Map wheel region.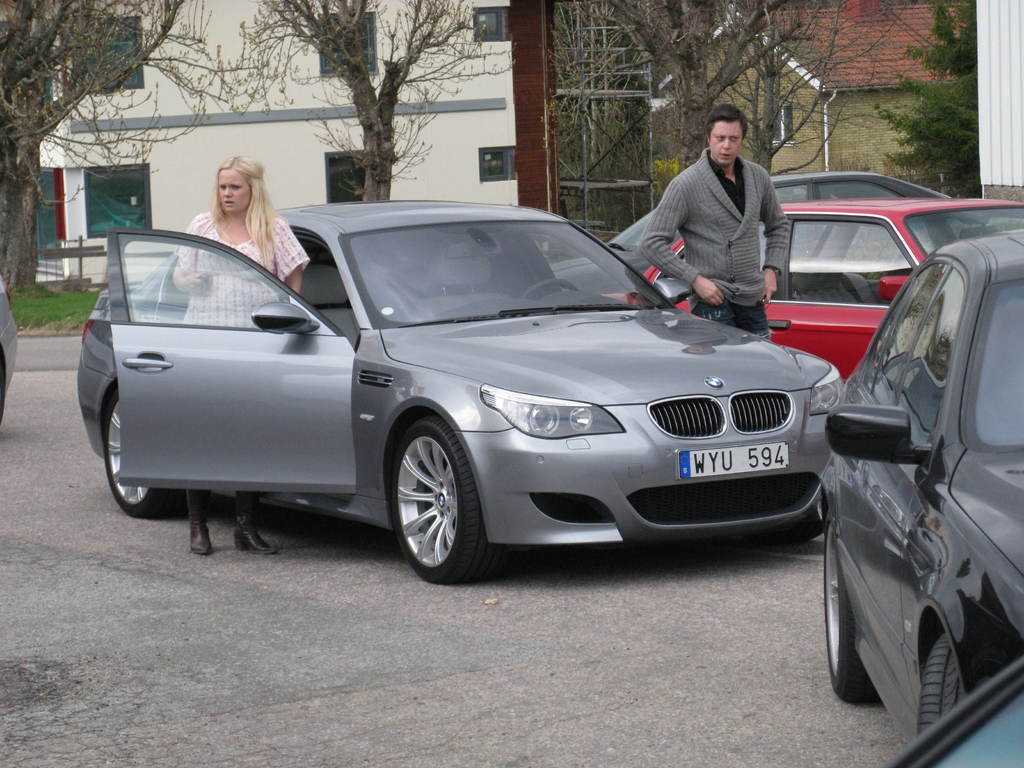
Mapped to l=518, t=278, r=578, b=301.
